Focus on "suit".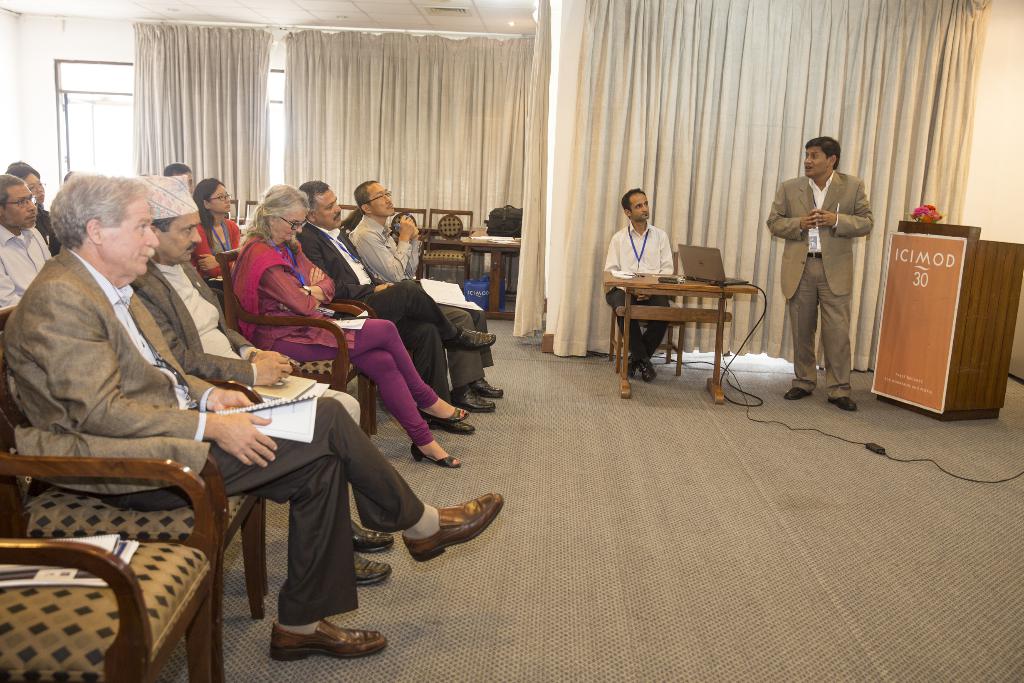
Focused at box(300, 220, 458, 406).
